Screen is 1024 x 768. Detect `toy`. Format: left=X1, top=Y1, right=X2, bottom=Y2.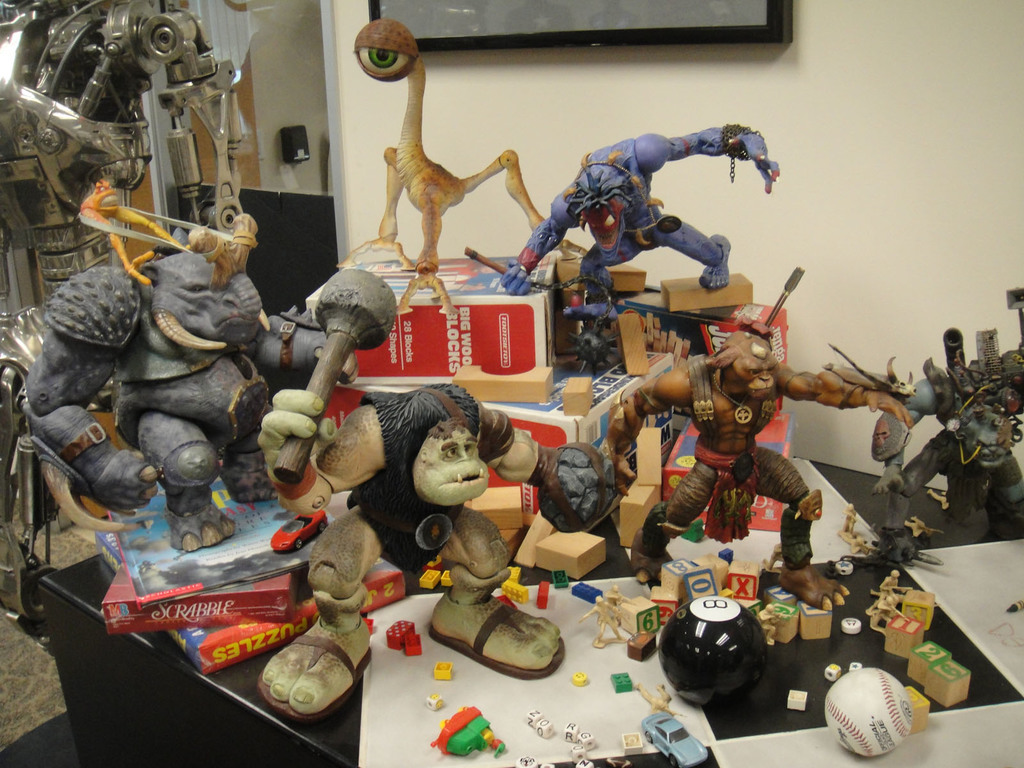
left=273, top=511, right=334, bottom=562.
